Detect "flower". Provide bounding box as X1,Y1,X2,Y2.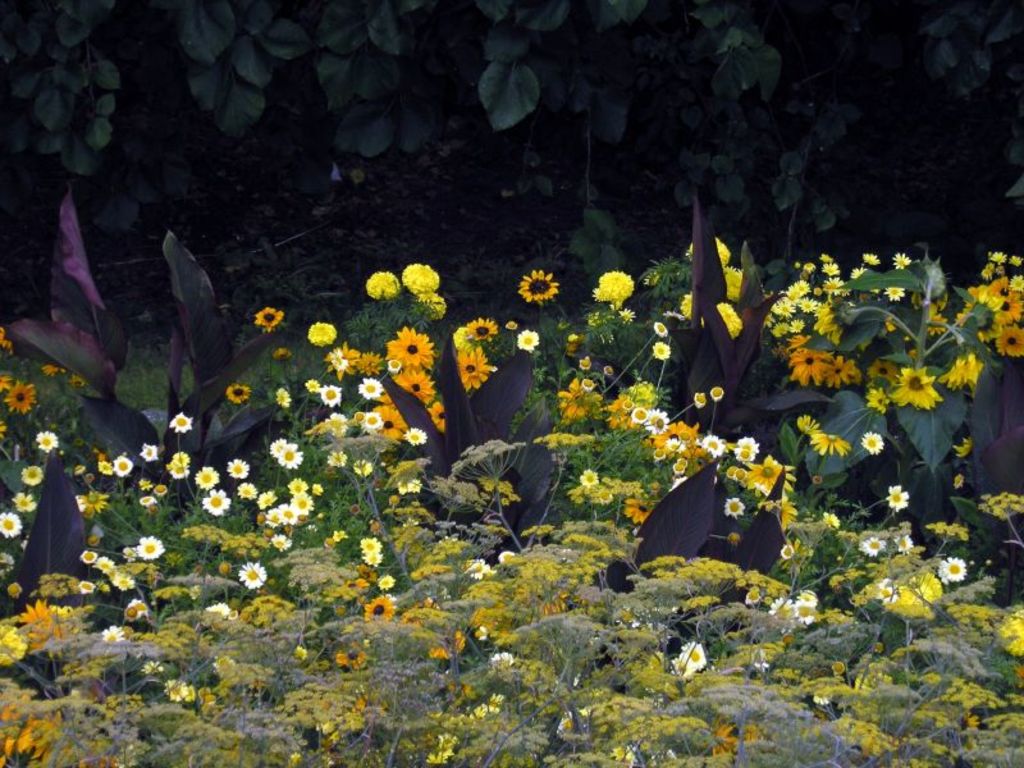
19,462,42,488.
